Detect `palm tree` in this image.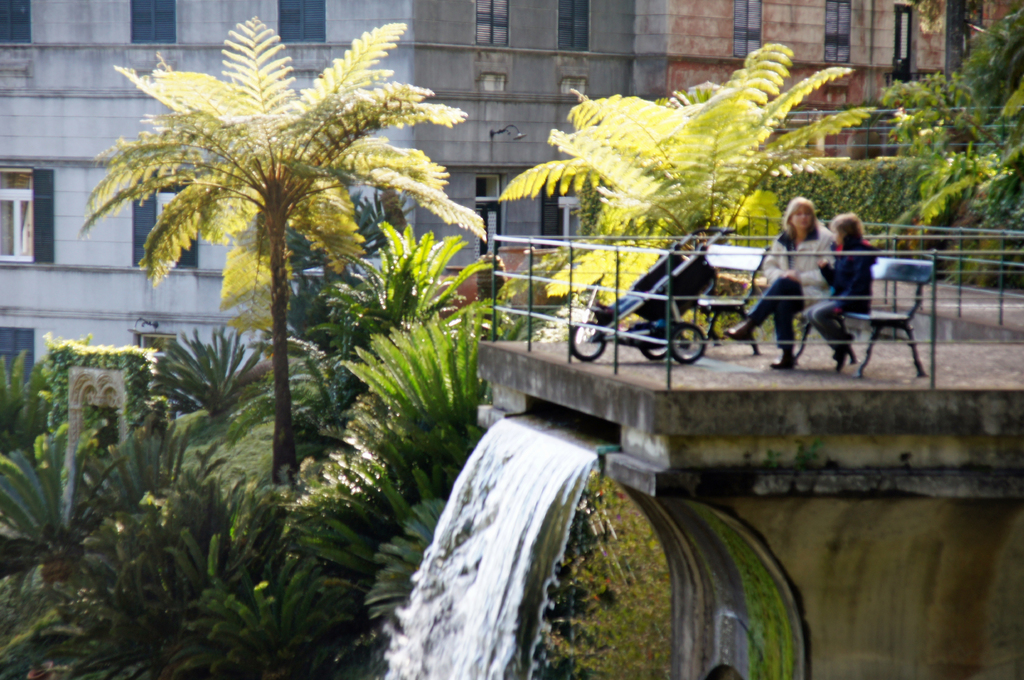
Detection: BBox(116, 57, 396, 474).
